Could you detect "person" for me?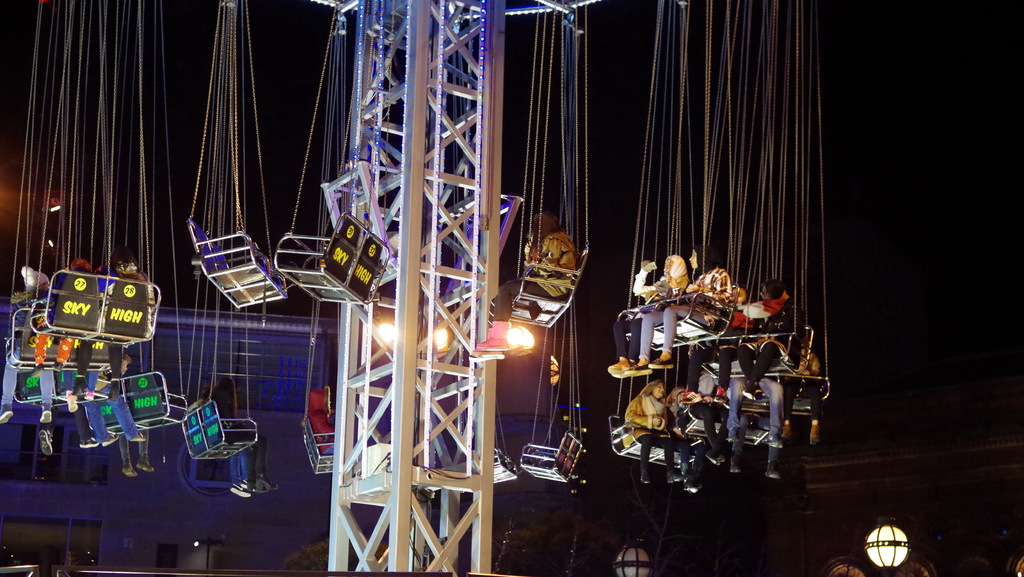
Detection result: 632/248/707/382.
